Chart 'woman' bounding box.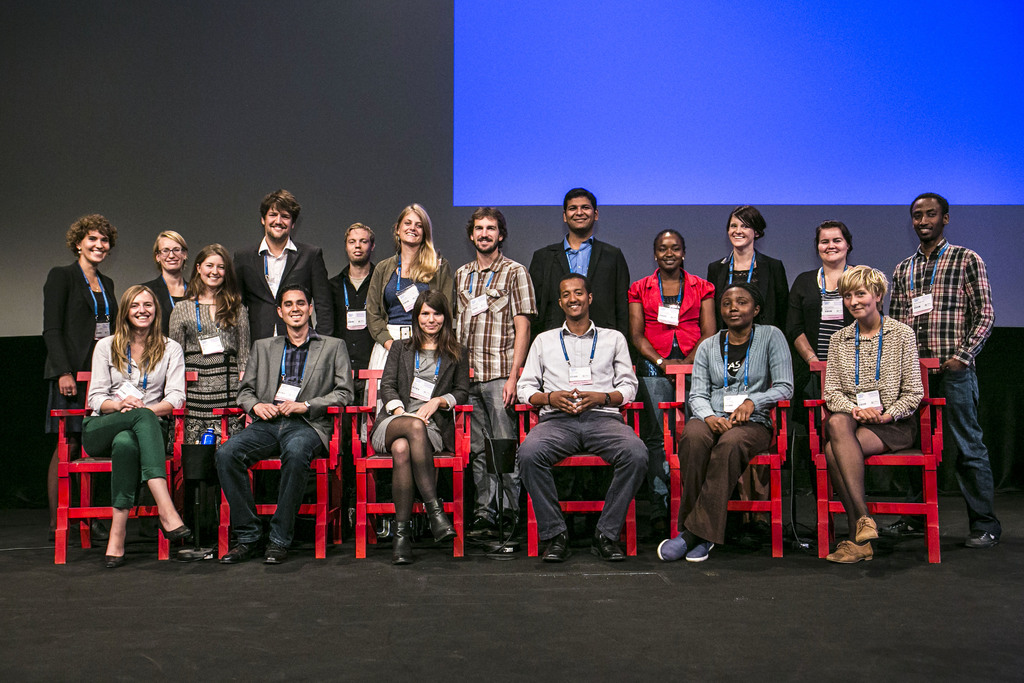
Charted: Rect(805, 263, 940, 566).
